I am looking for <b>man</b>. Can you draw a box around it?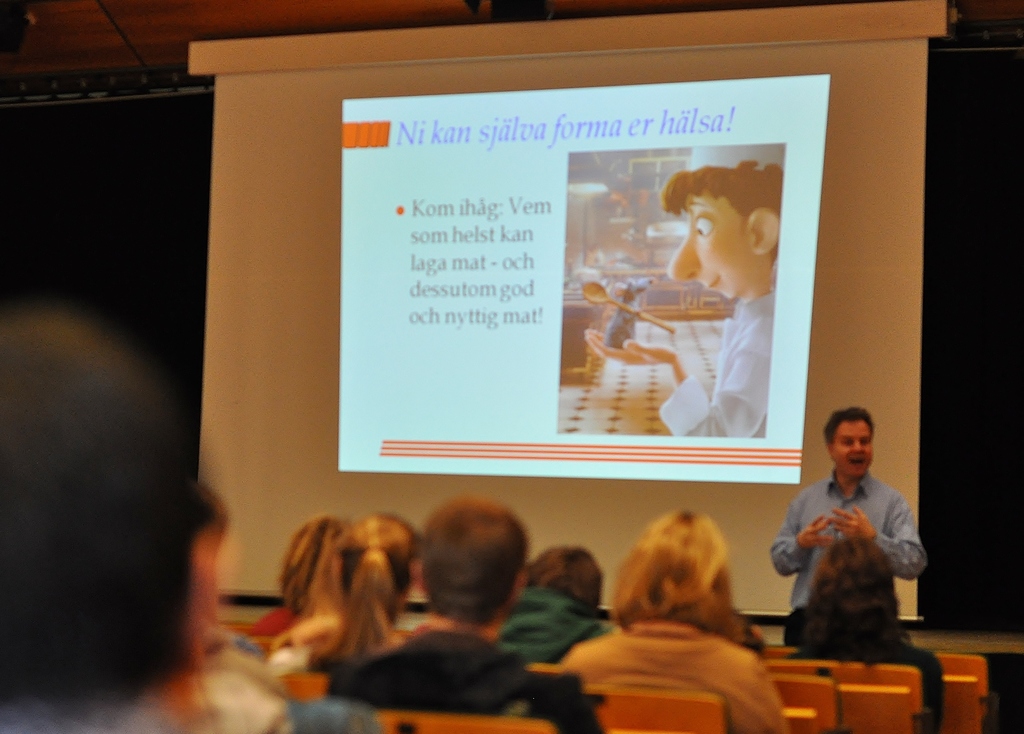
Sure, the bounding box is 323, 500, 607, 733.
